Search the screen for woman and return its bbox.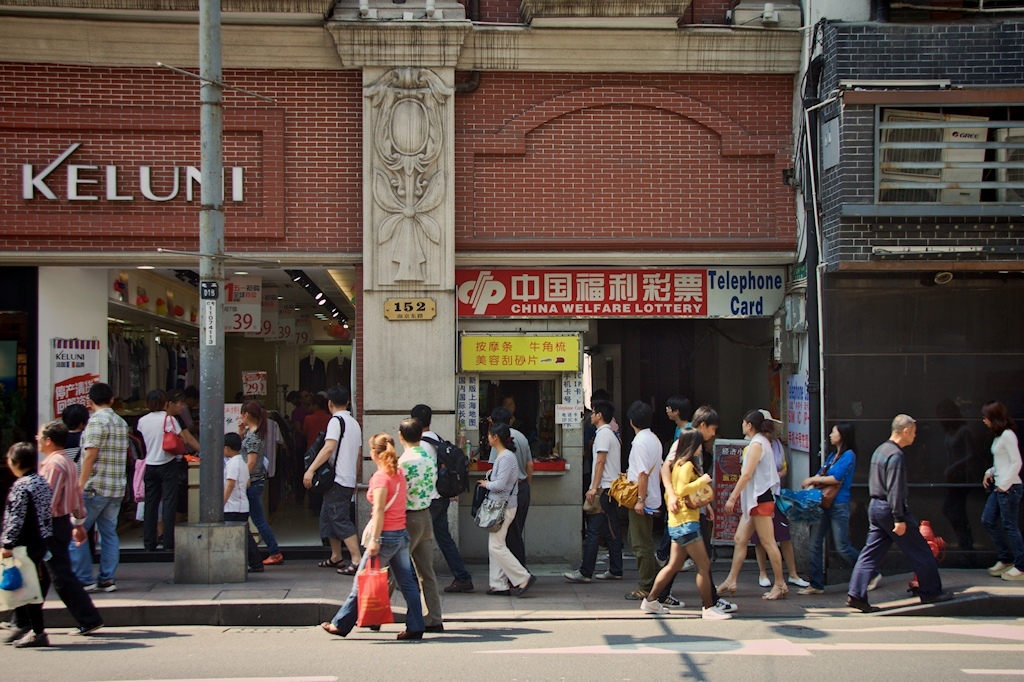
Found: <bbox>643, 430, 734, 624</bbox>.
